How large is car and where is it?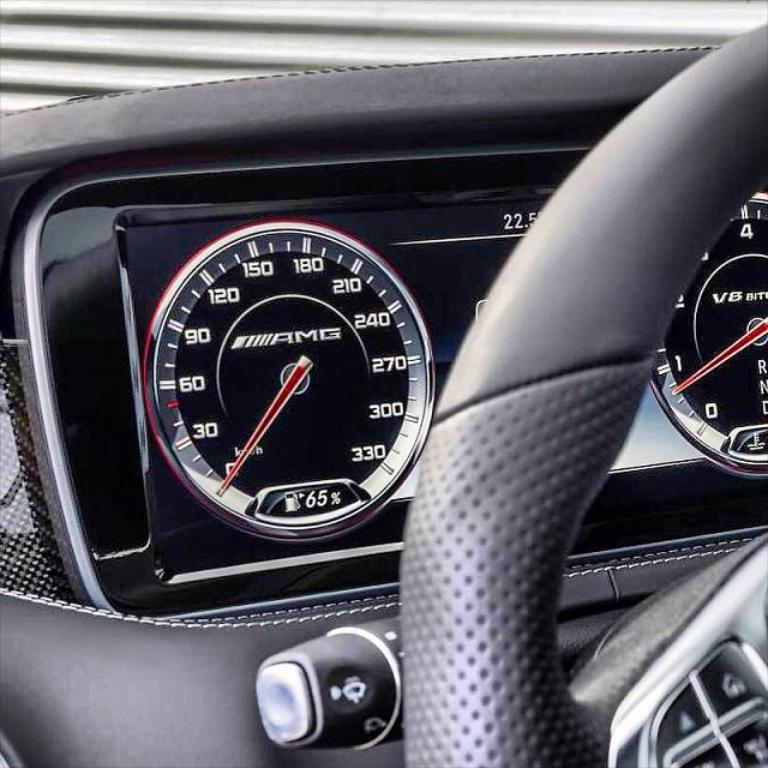
Bounding box: [left=0, top=37, right=715, bottom=757].
